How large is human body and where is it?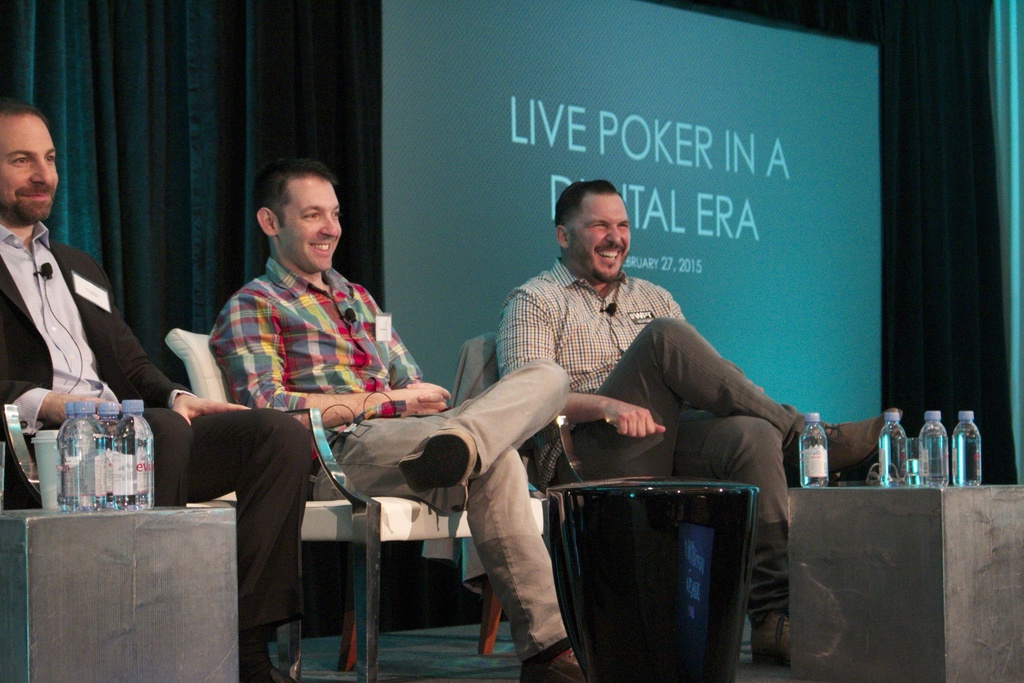
Bounding box: x1=0 y1=95 x2=311 y2=682.
